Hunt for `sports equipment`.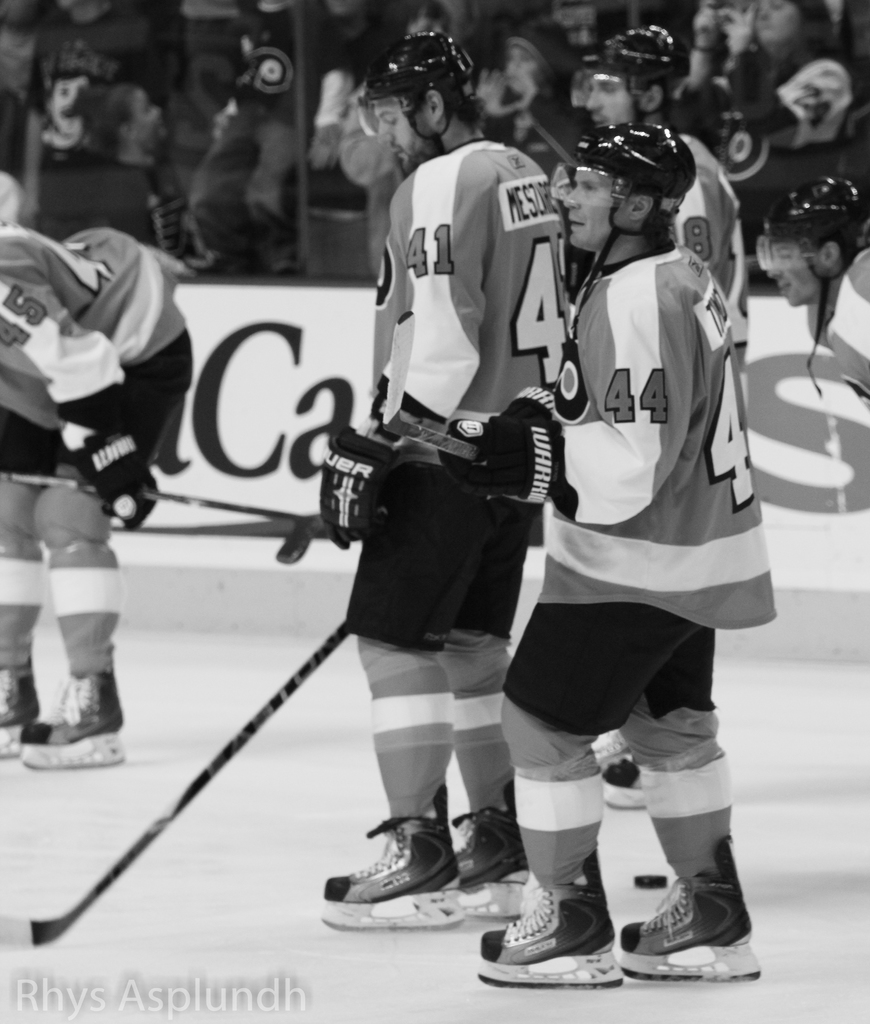
Hunted down at bbox=(615, 841, 761, 988).
